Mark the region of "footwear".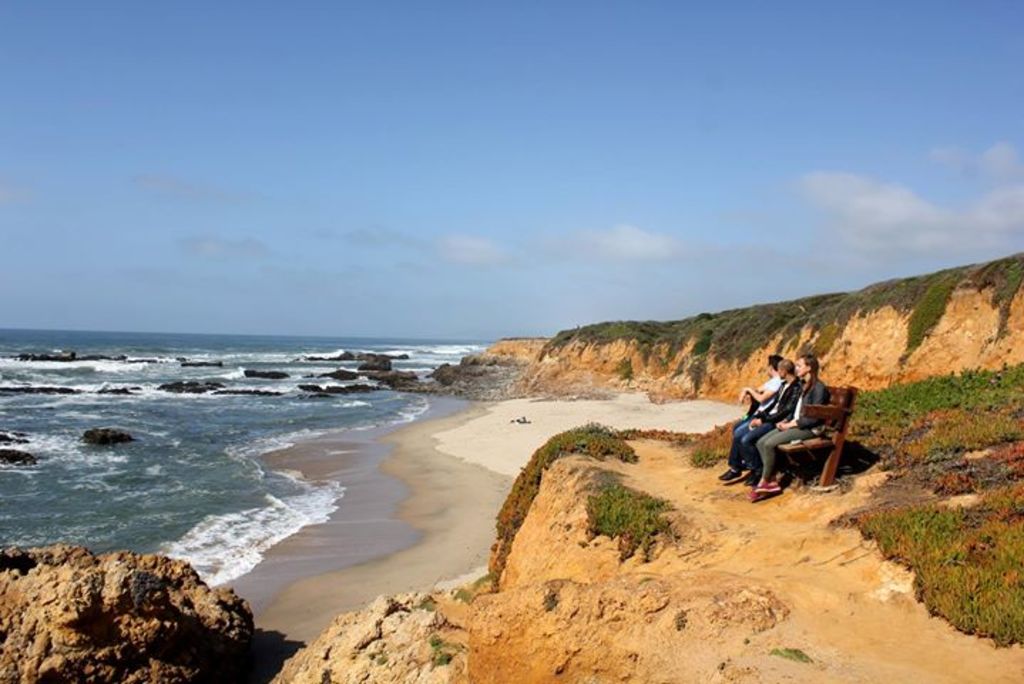
Region: 721 463 751 493.
